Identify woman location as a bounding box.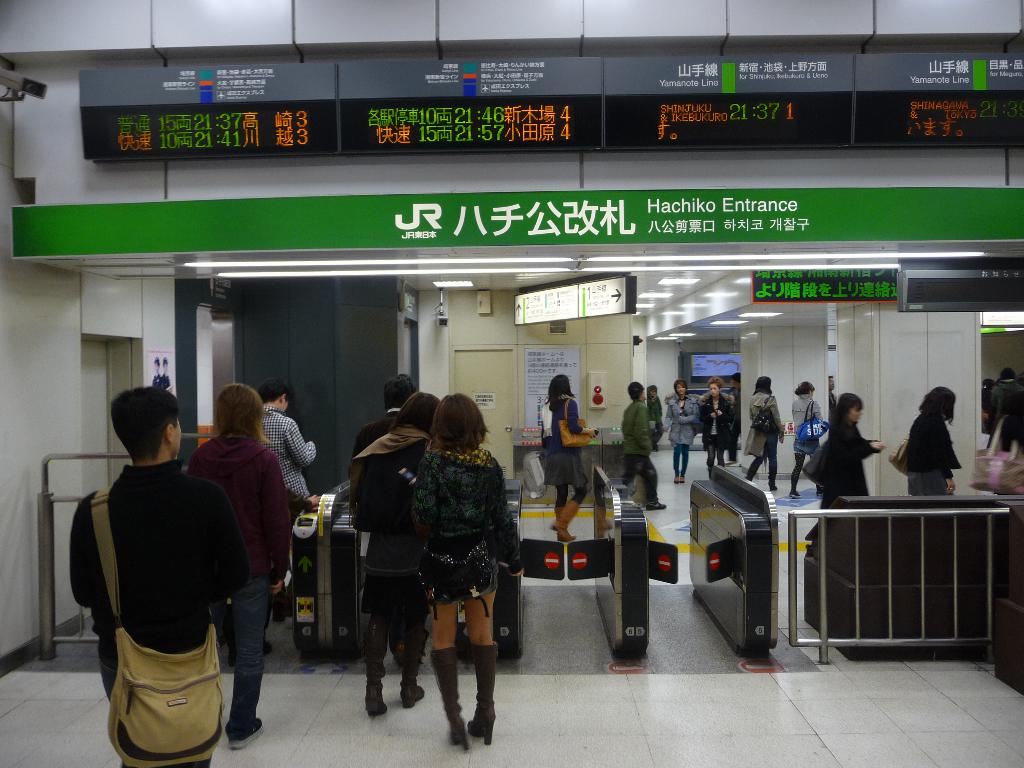
x1=397 y1=383 x2=511 y2=739.
